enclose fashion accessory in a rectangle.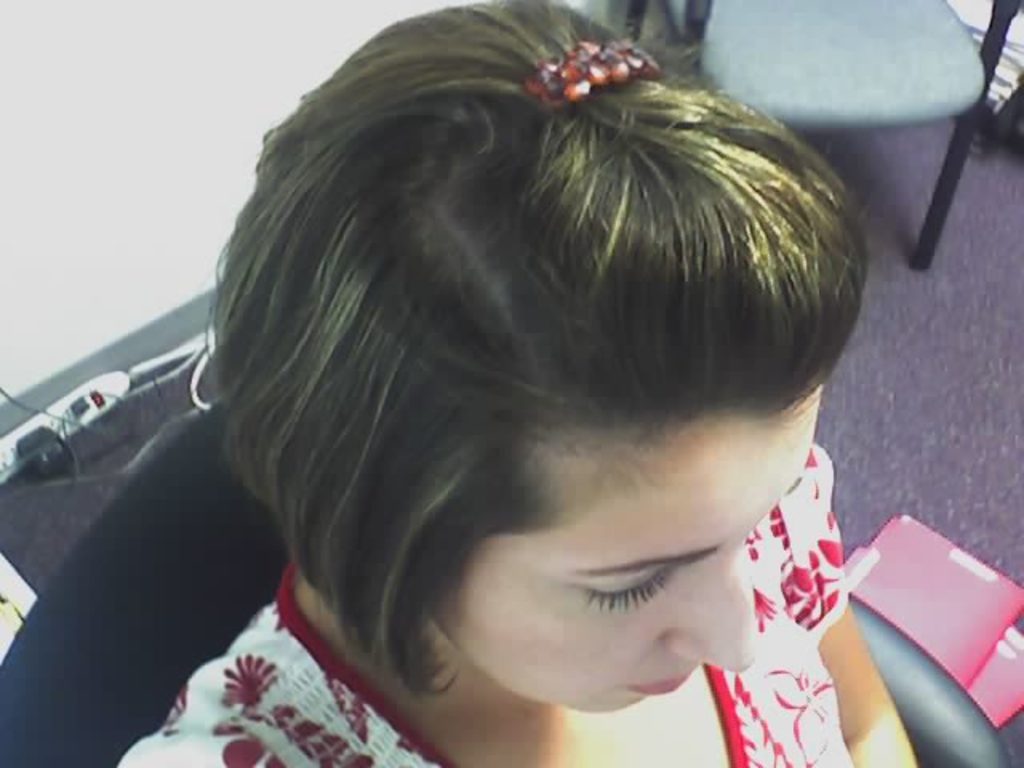
(left=528, top=35, right=666, bottom=106).
